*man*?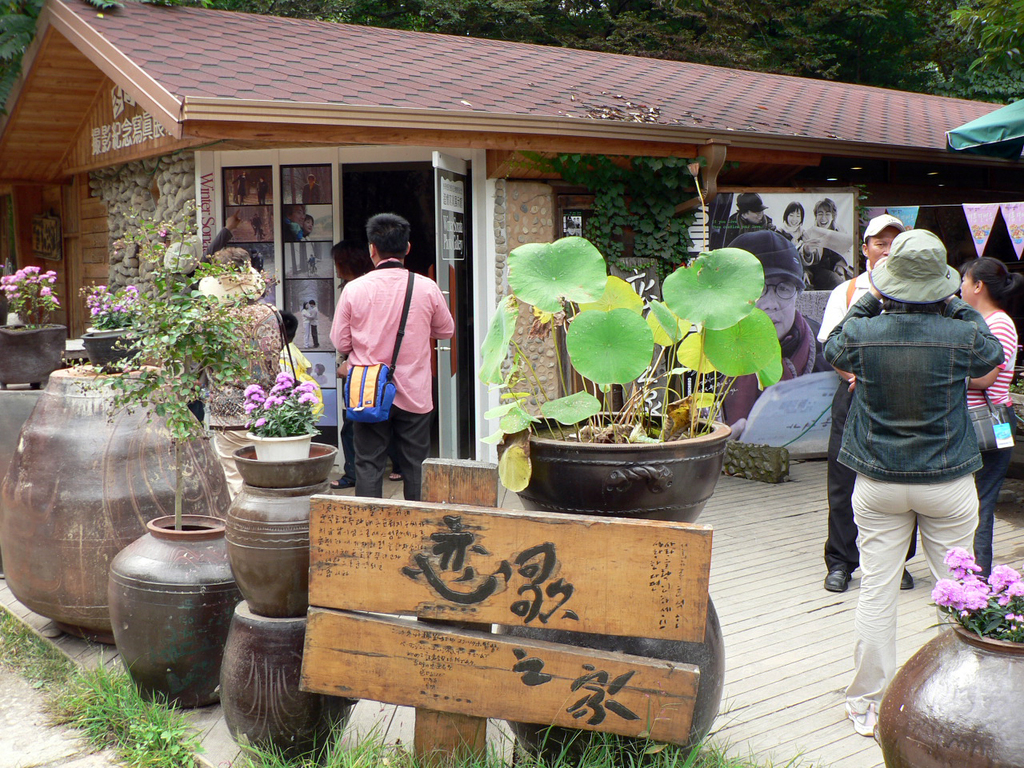
left=724, top=190, right=778, bottom=250
